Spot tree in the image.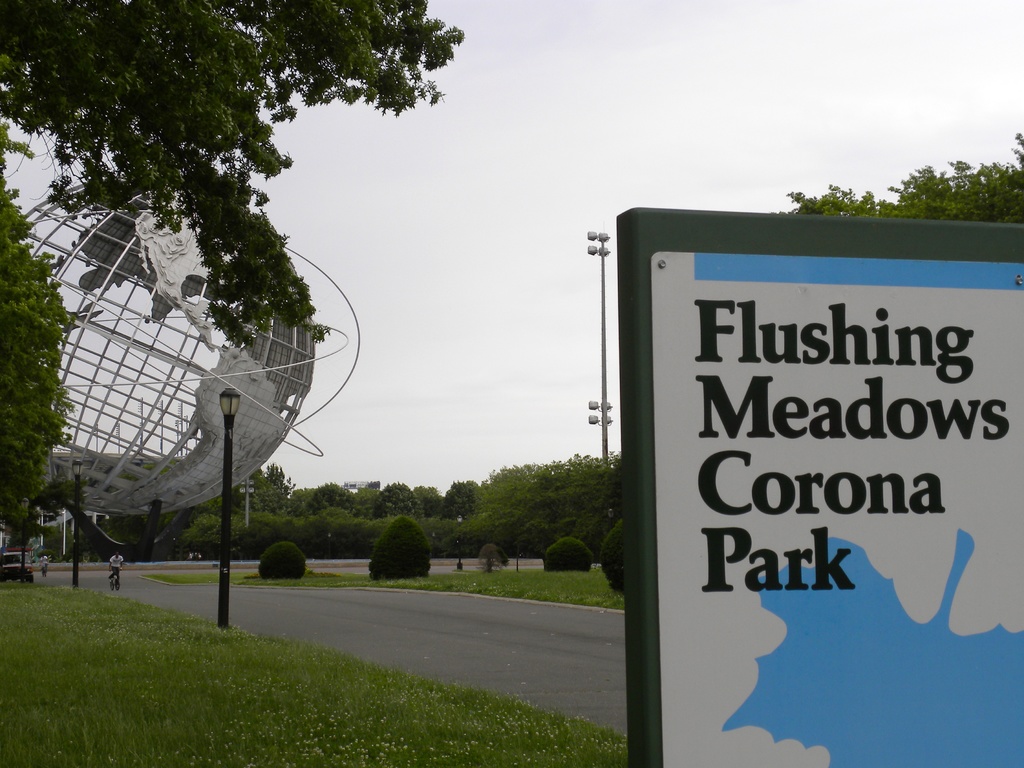
tree found at detection(782, 129, 1023, 228).
